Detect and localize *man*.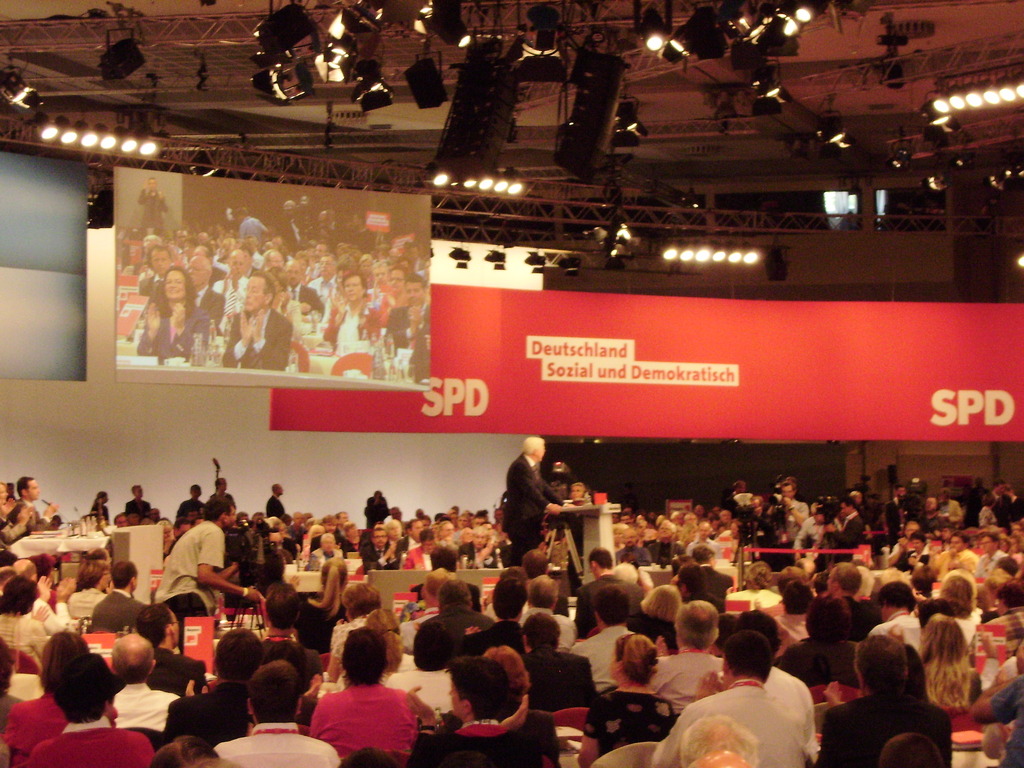
Localized at x1=520 y1=579 x2=575 y2=644.
